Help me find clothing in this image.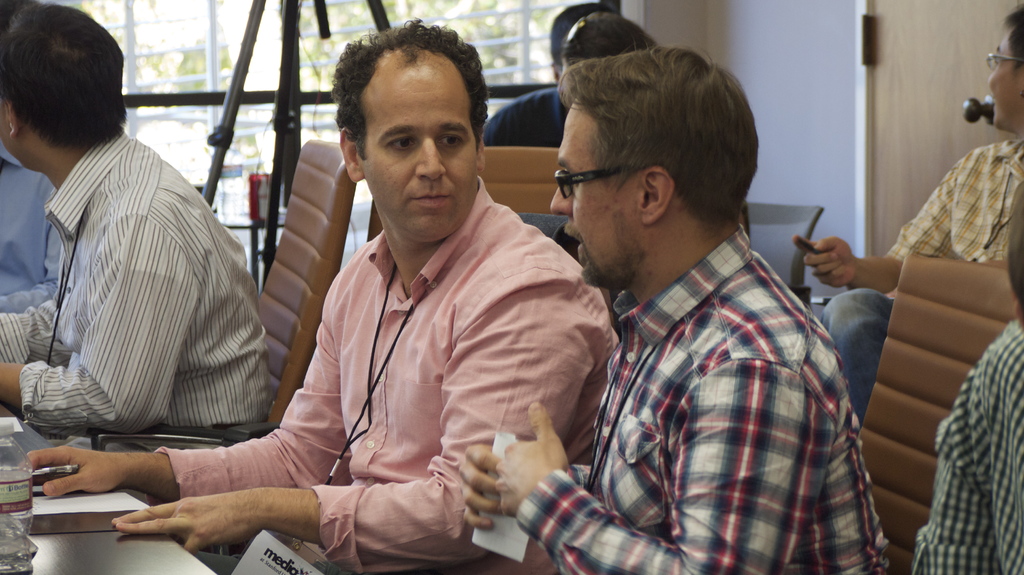
Found it: <box>162,175,623,574</box>.
